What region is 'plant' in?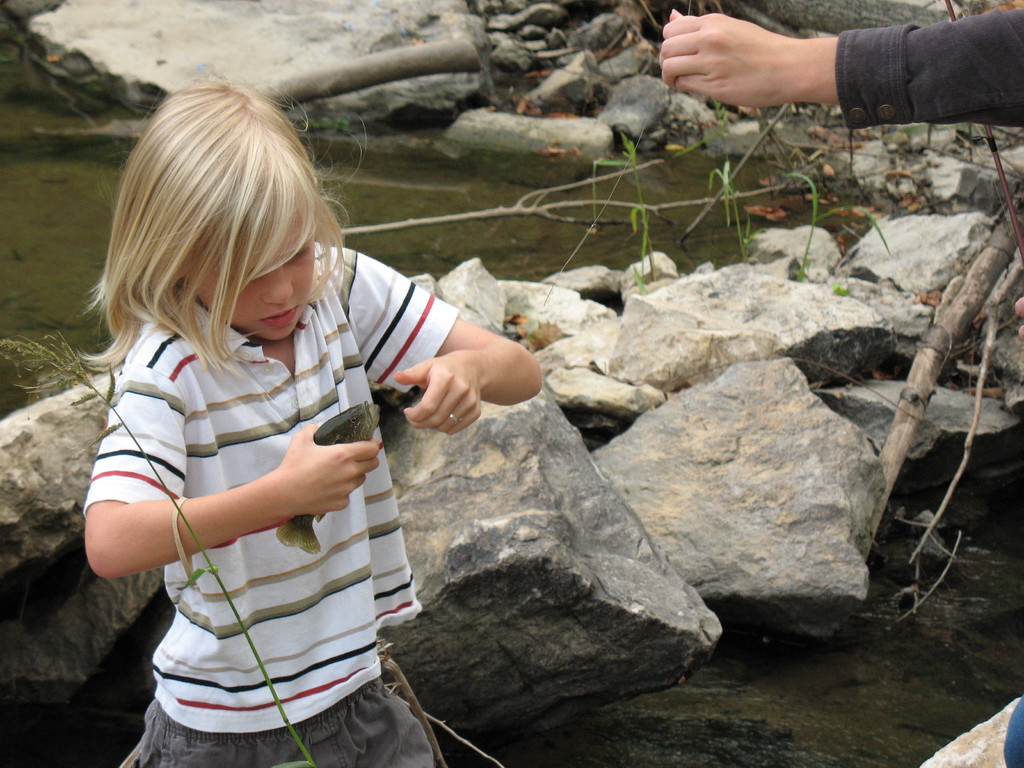
[x1=0, y1=321, x2=318, y2=767].
